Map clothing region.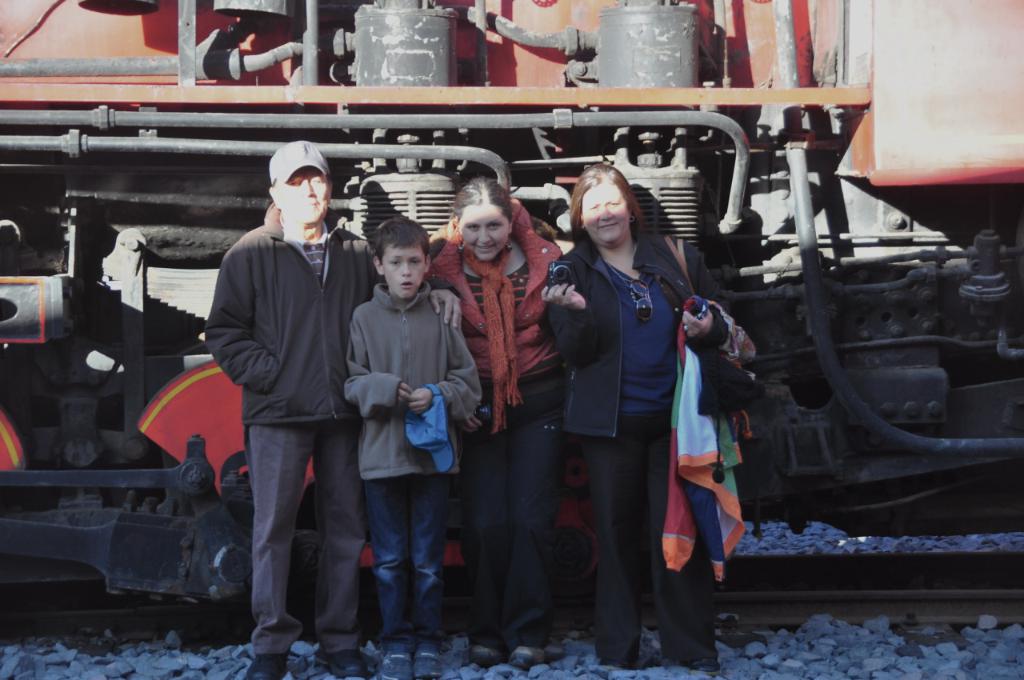
Mapped to locate(451, 176, 590, 661).
